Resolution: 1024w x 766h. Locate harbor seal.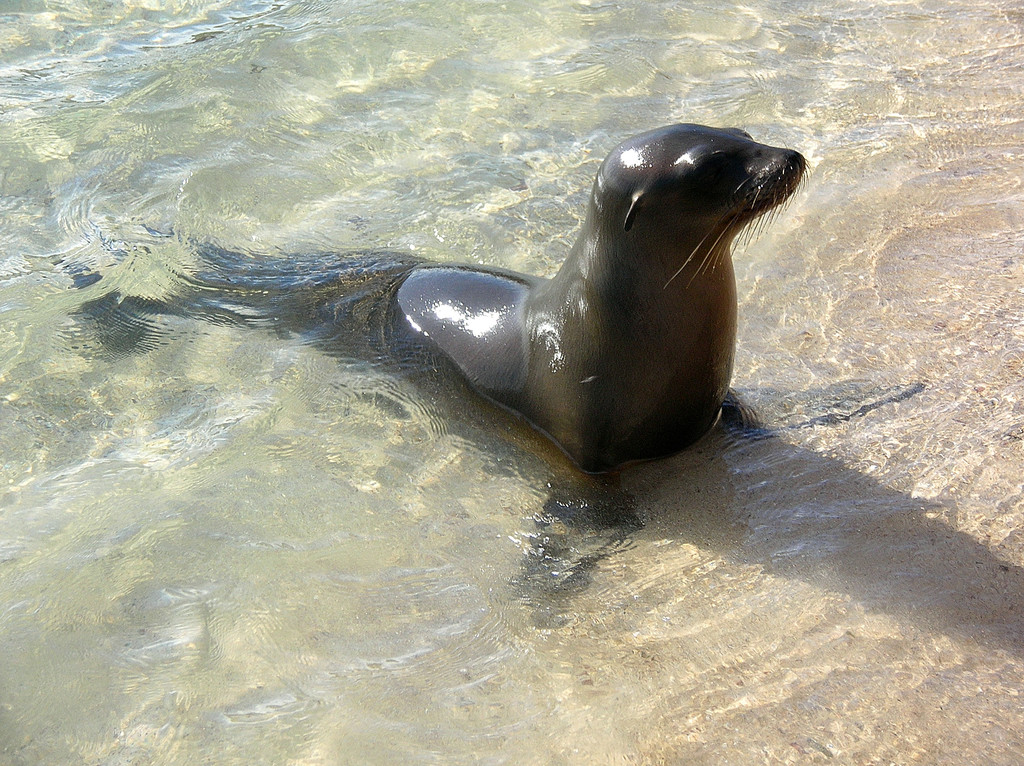
locate(117, 127, 797, 529).
